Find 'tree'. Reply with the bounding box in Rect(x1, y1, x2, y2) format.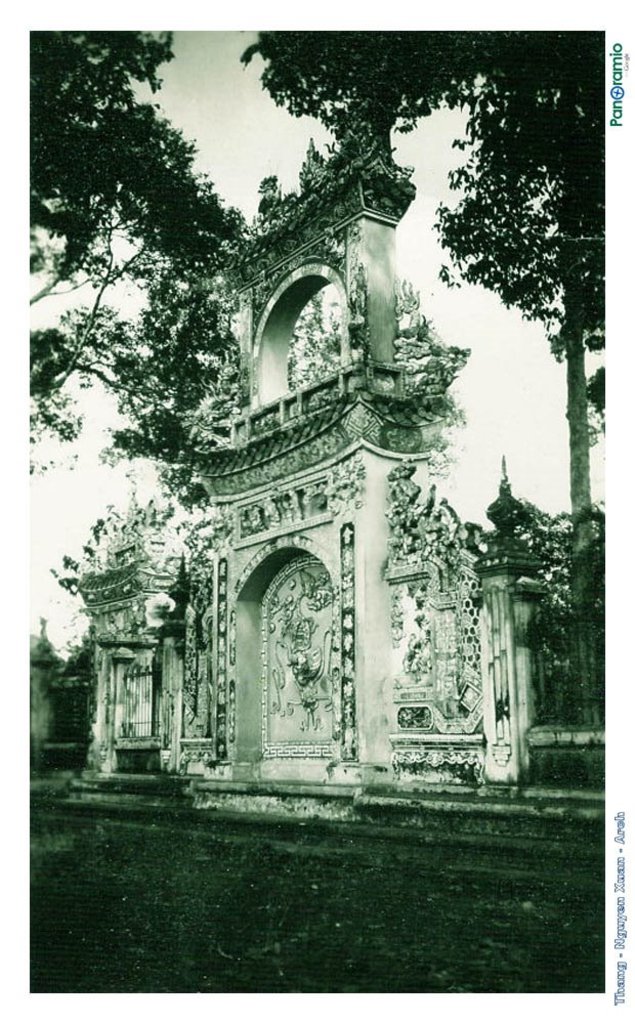
Rect(28, 31, 255, 476).
